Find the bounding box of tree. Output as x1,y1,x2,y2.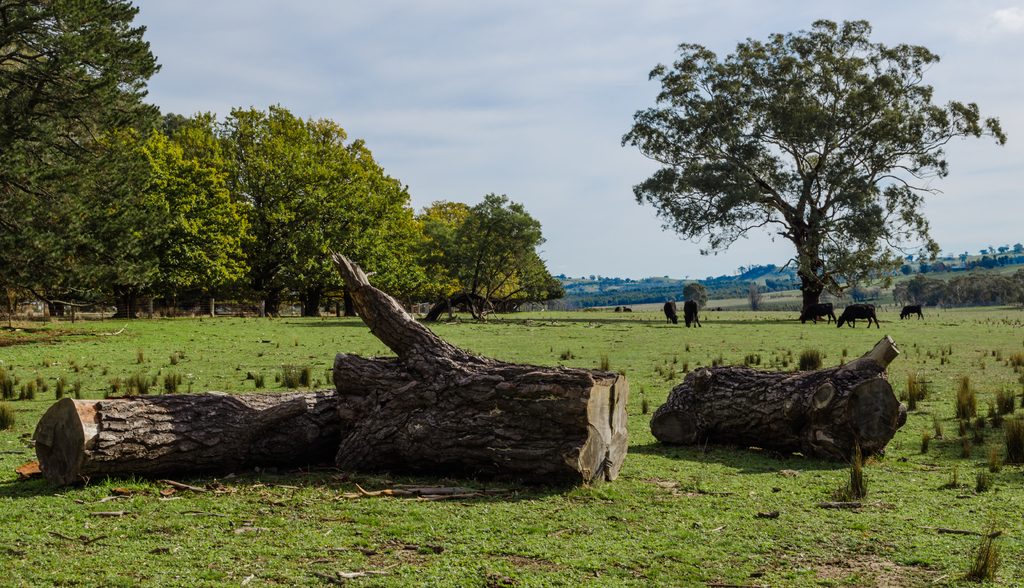
410,186,484,325.
